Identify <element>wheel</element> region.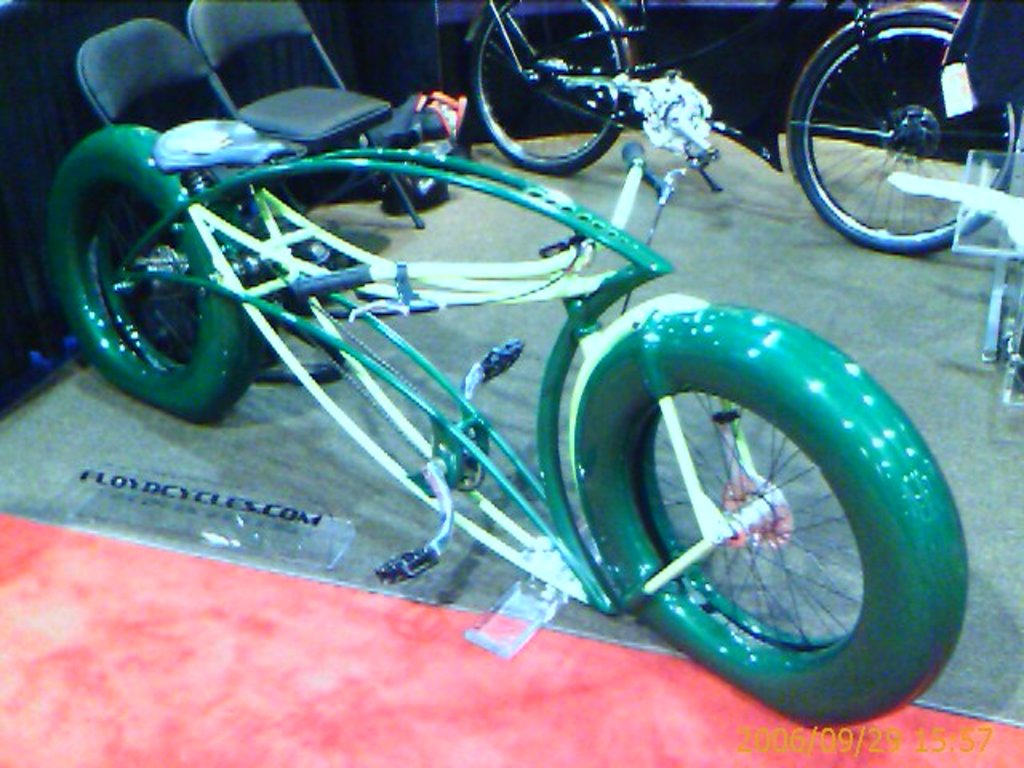
Region: (568,293,974,733).
